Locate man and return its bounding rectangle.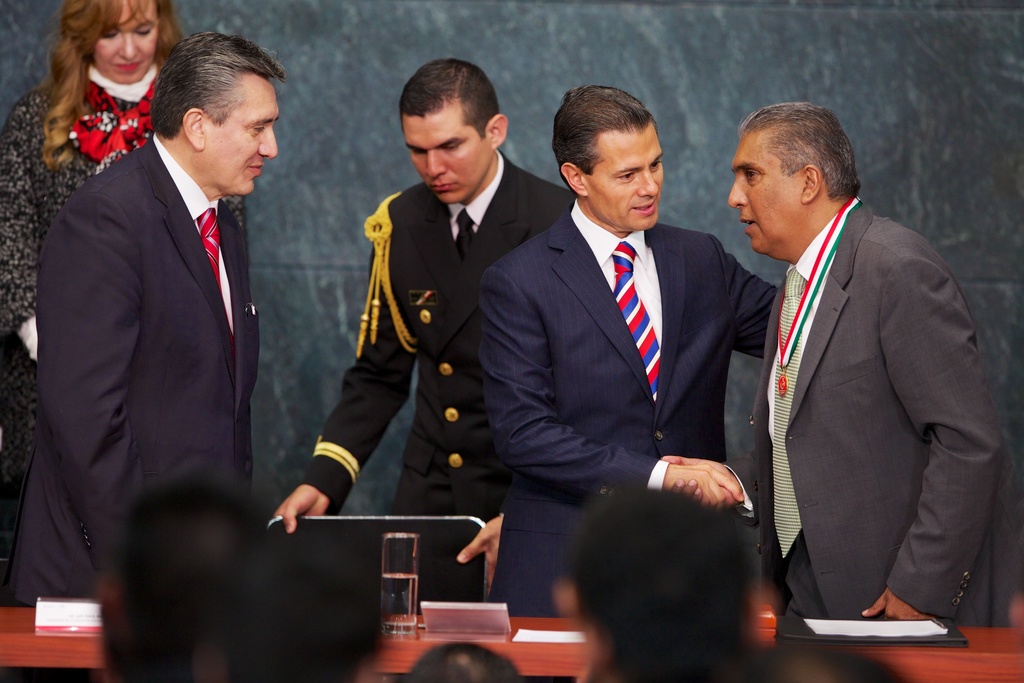
275/58/584/604.
